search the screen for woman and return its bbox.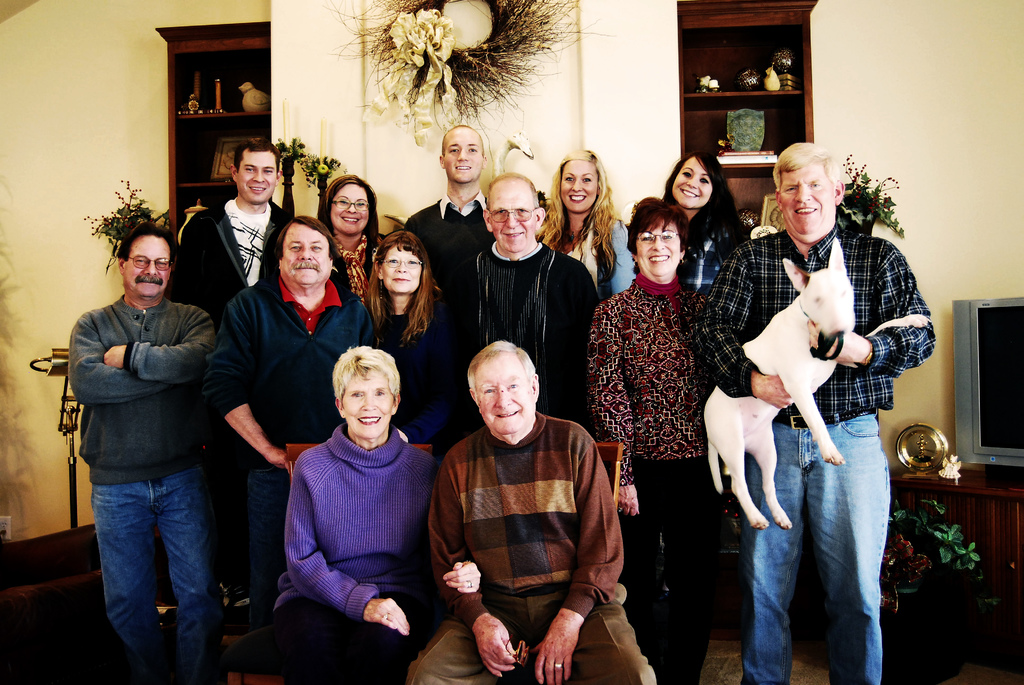
Found: {"x1": 534, "y1": 146, "x2": 634, "y2": 300}.
